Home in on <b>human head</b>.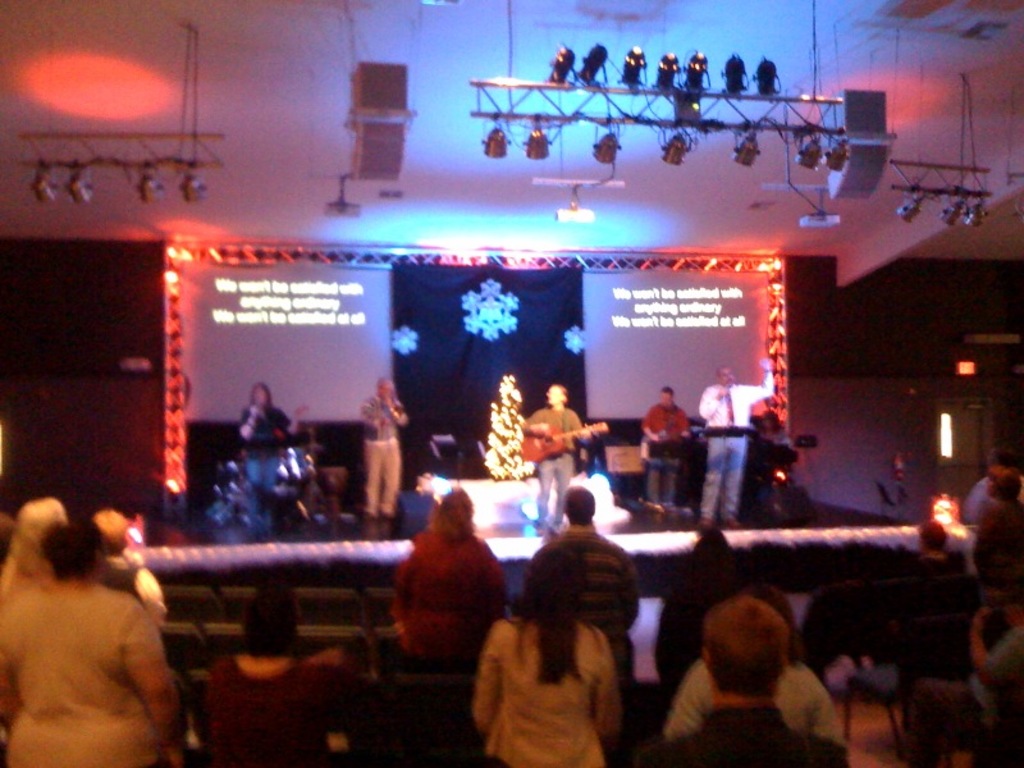
Homed in at [x1=246, y1=383, x2=273, y2=407].
